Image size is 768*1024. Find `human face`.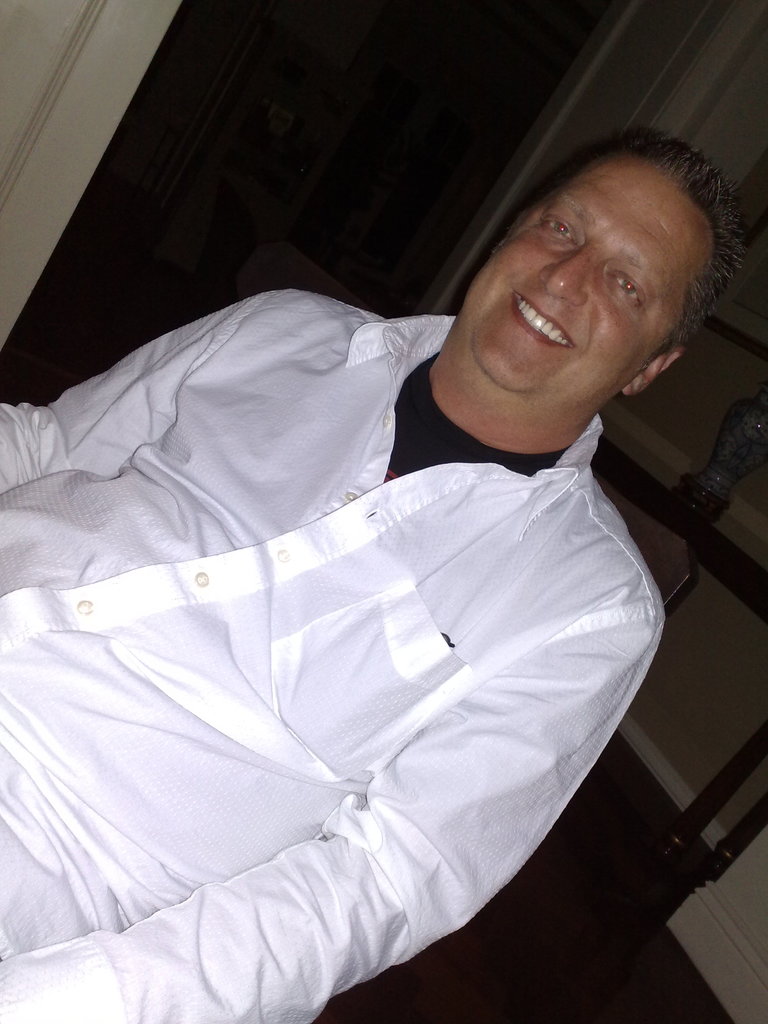
locate(456, 160, 733, 389).
